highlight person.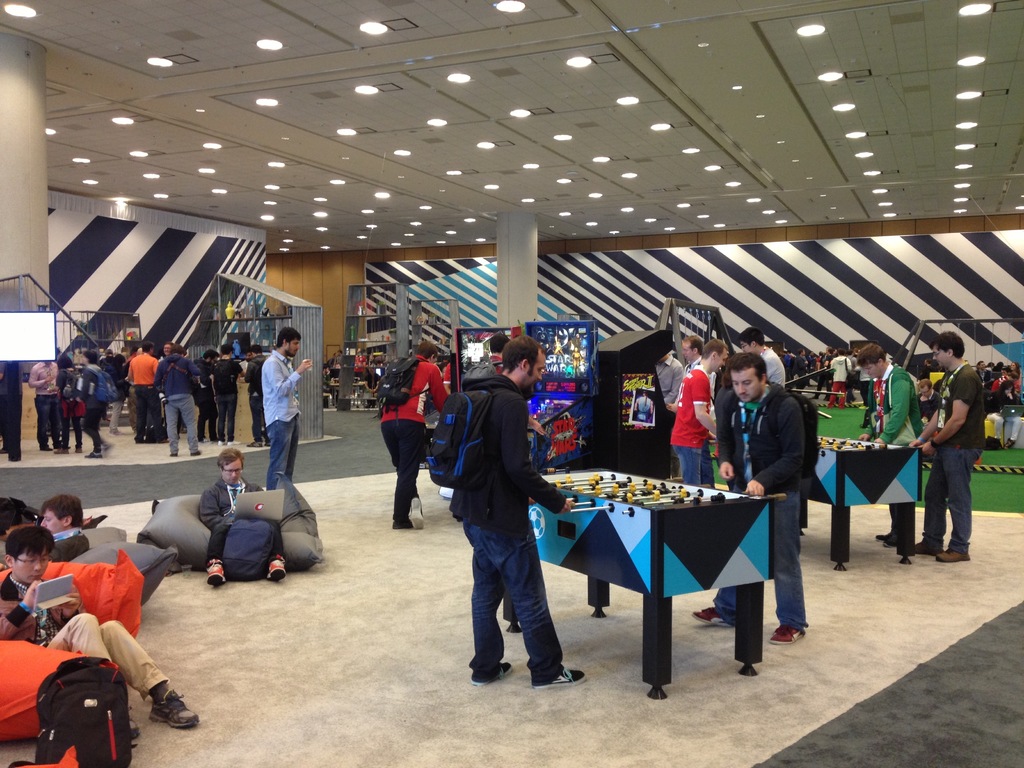
Highlighted region: 445, 336, 595, 688.
